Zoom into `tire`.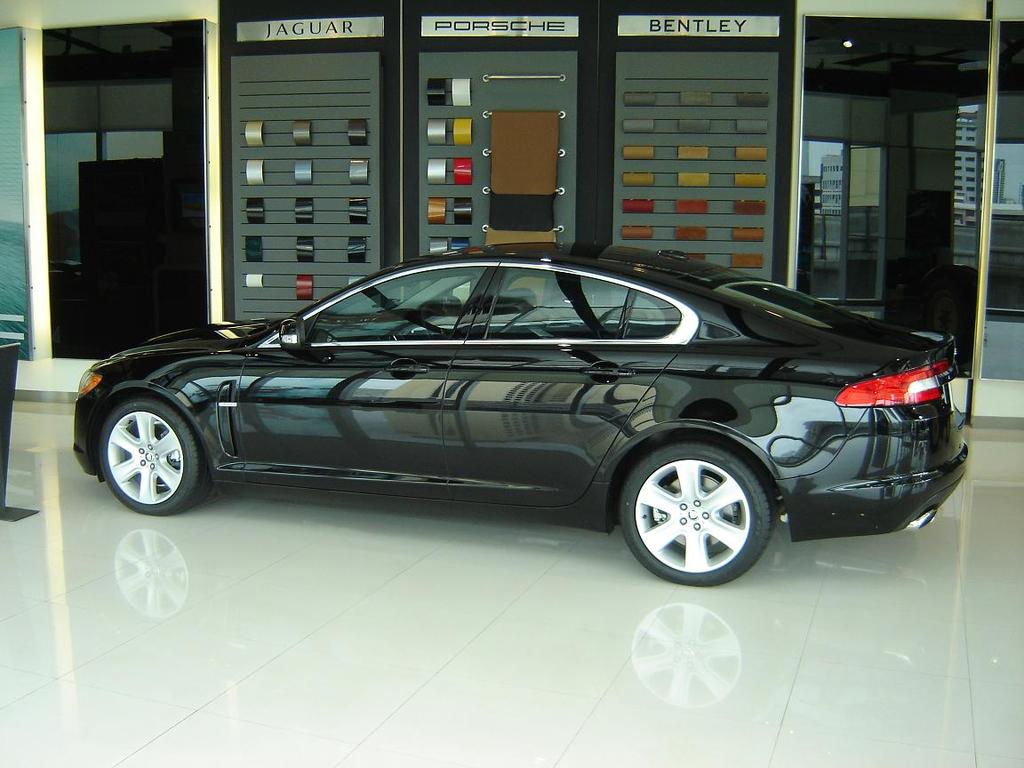
Zoom target: 620 450 776 593.
